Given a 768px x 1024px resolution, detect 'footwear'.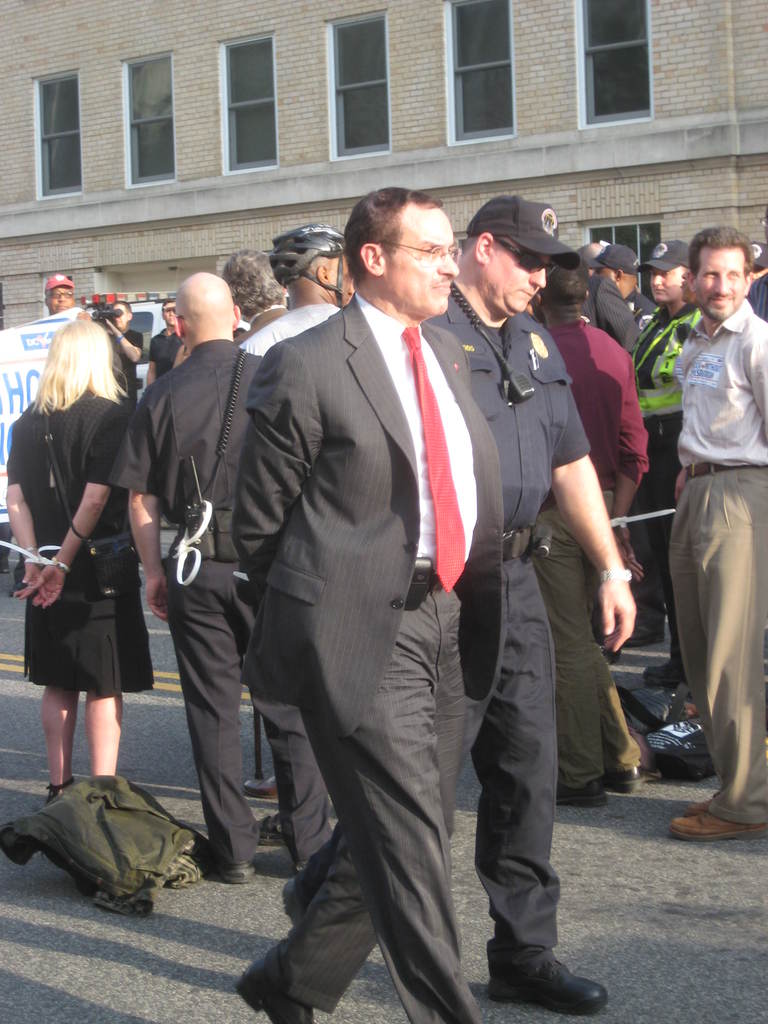
left=242, top=979, right=308, bottom=1023.
